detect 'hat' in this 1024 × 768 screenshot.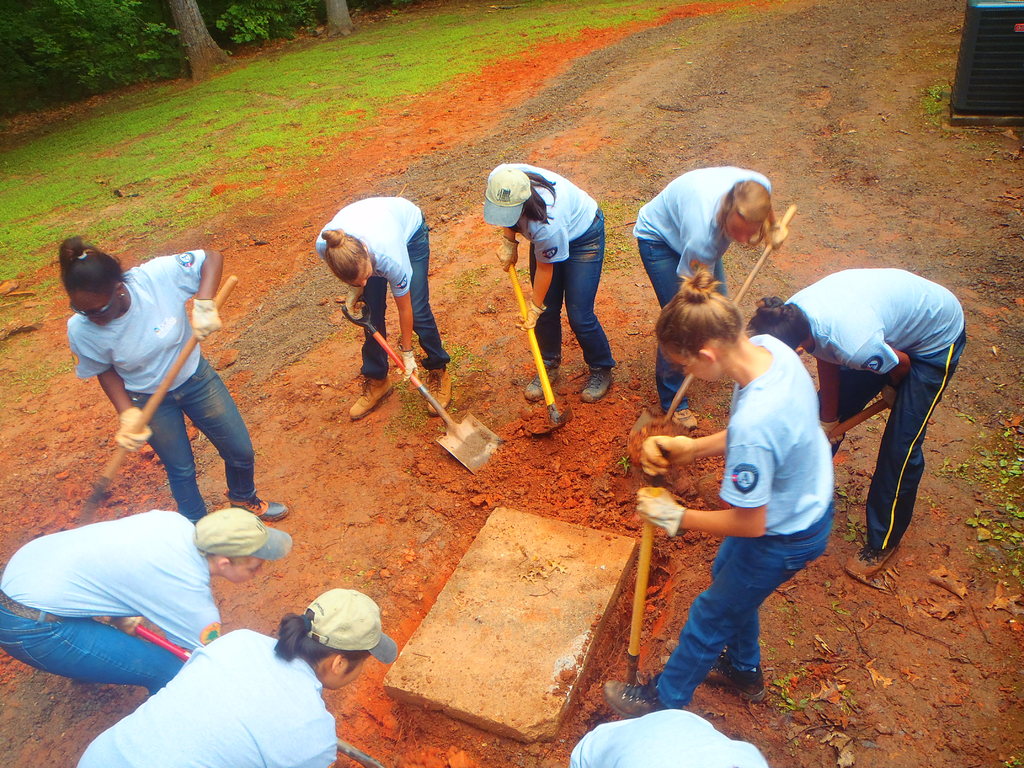
Detection: [left=483, top=165, right=531, bottom=227].
